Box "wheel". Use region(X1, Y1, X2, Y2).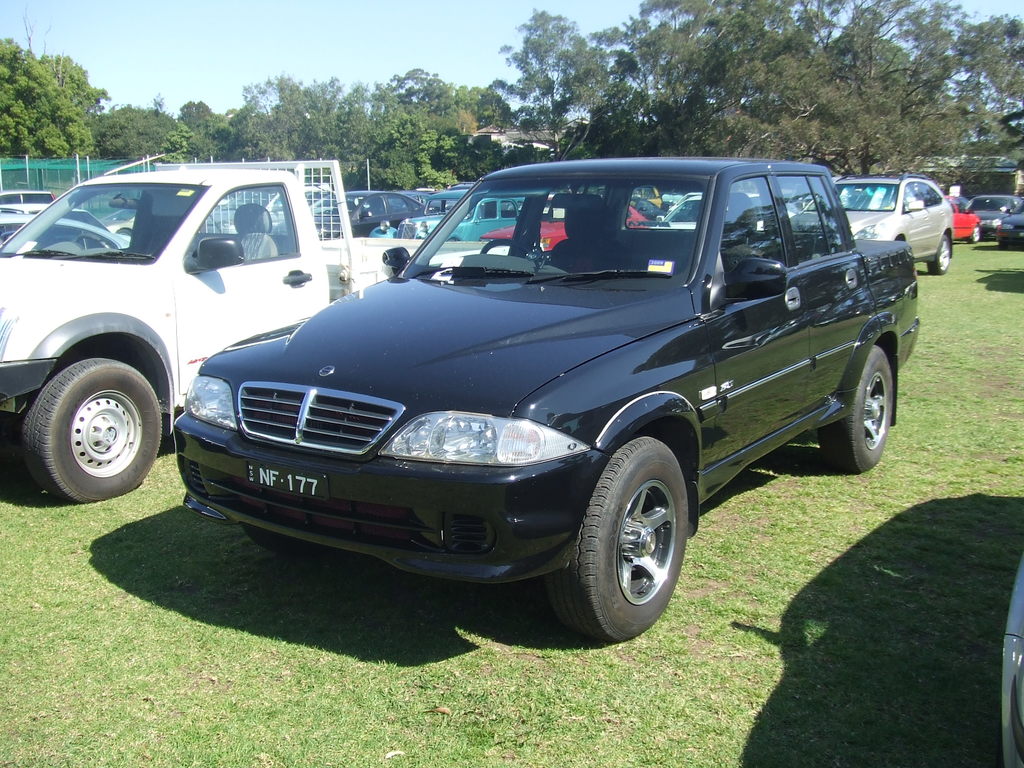
region(817, 340, 892, 468).
